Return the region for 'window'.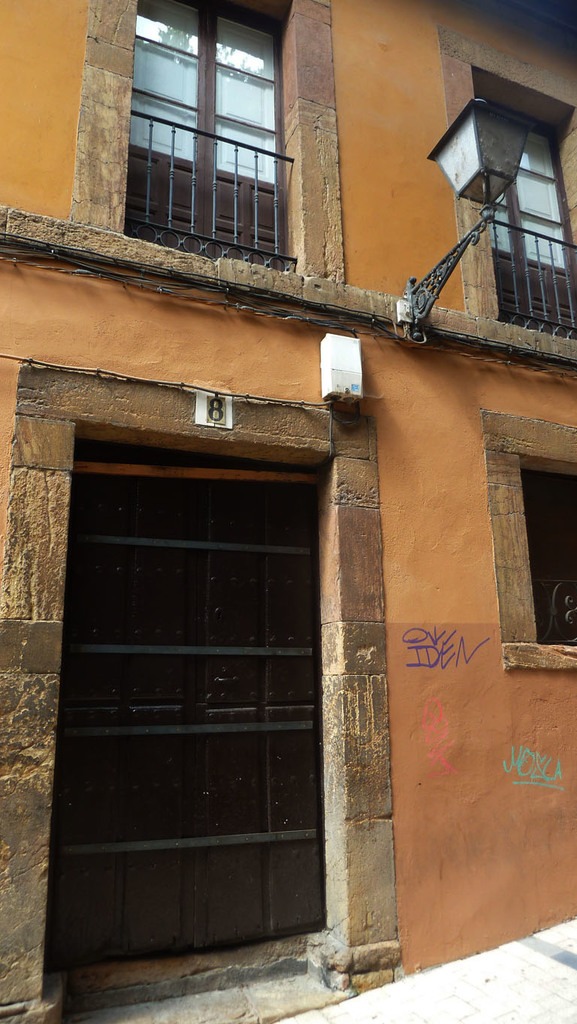
<box>474,94,576,340</box>.
